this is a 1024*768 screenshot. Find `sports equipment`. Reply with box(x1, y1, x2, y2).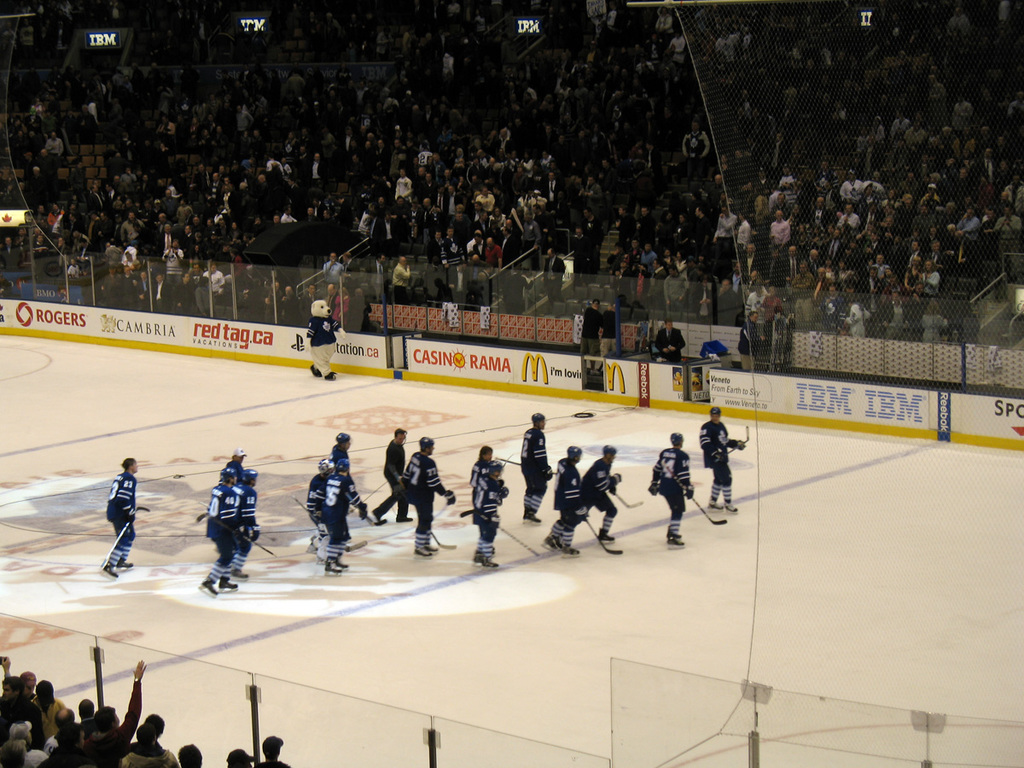
box(417, 432, 435, 459).
